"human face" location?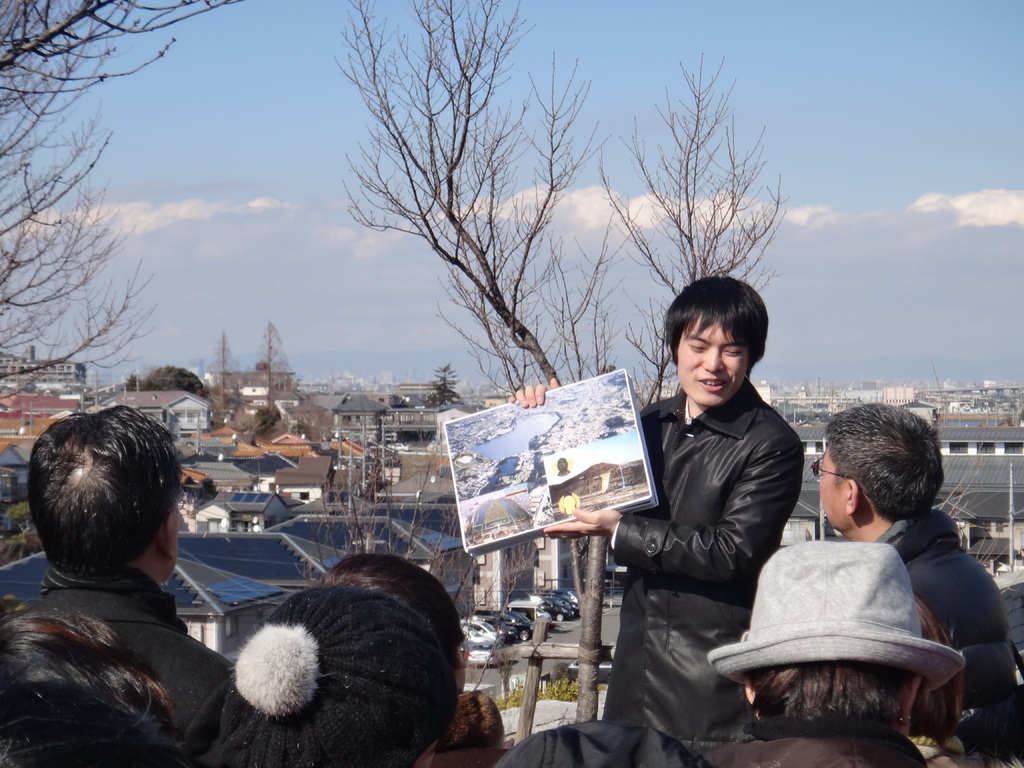
(x1=166, y1=501, x2=178, y2=580)
